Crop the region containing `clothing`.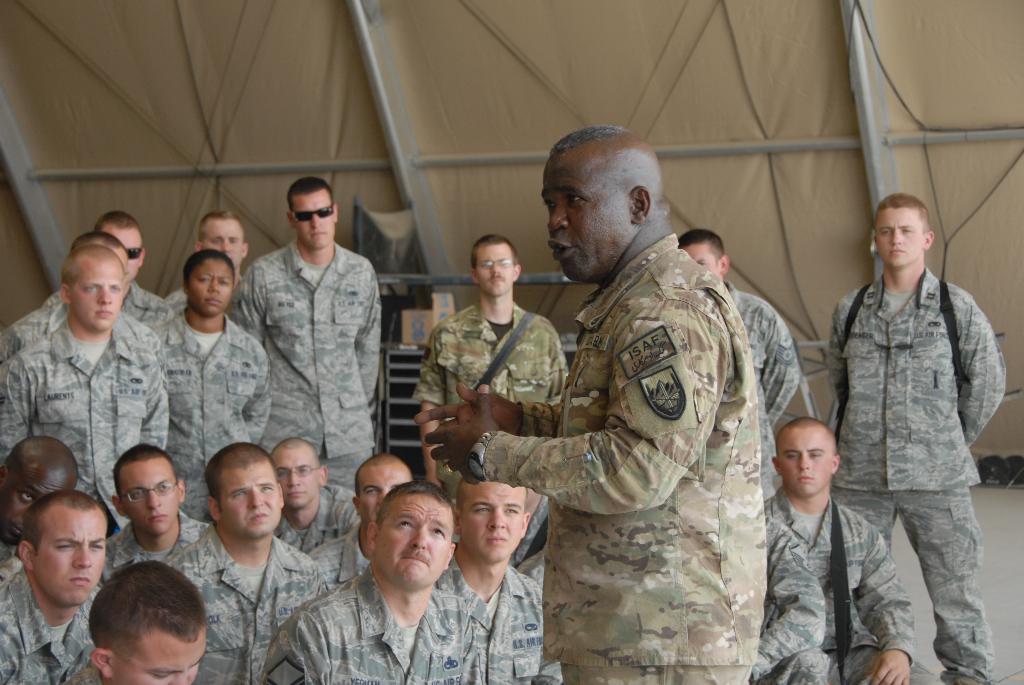
Crop region: <region>8, 315, 192, 537</region>.
